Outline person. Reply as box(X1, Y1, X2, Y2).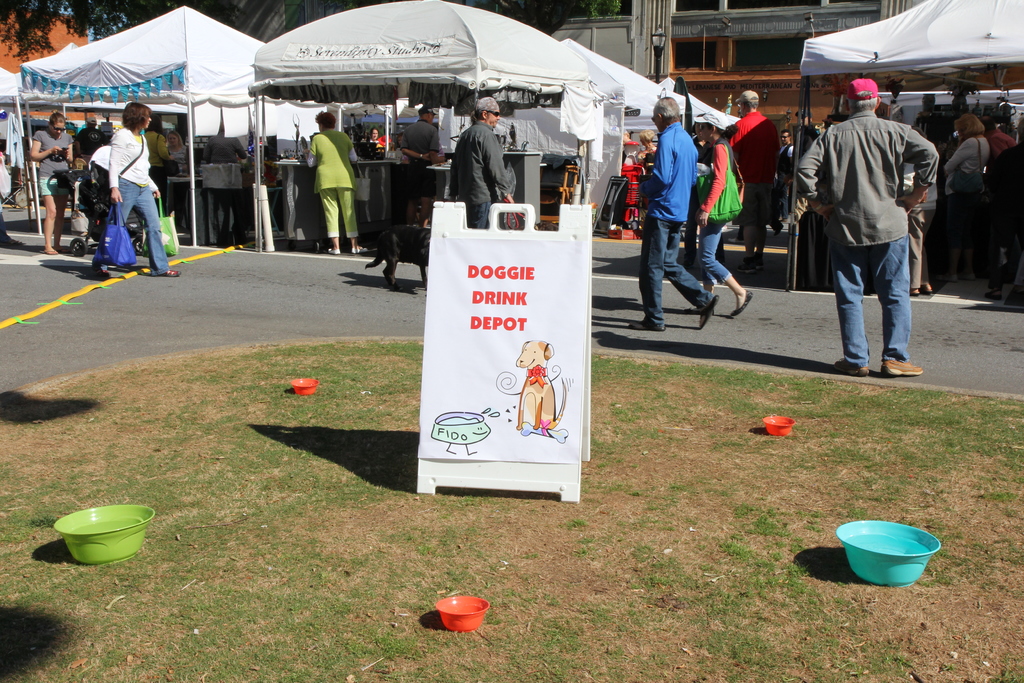
box(359, 126, 385, 154).
